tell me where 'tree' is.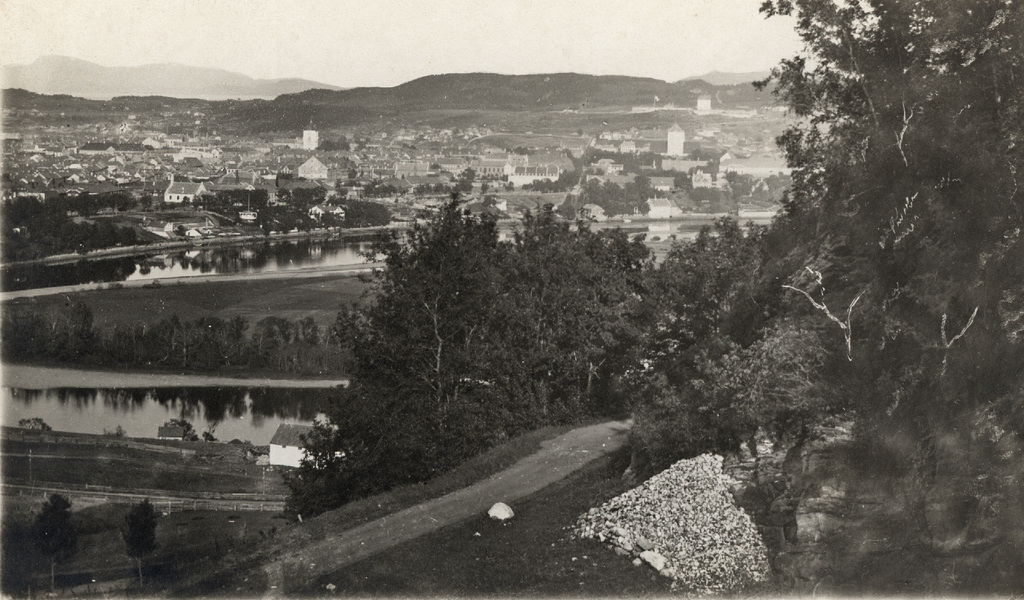
'tree' is at <bbox>684, 319, 829, 585</bbox>.
